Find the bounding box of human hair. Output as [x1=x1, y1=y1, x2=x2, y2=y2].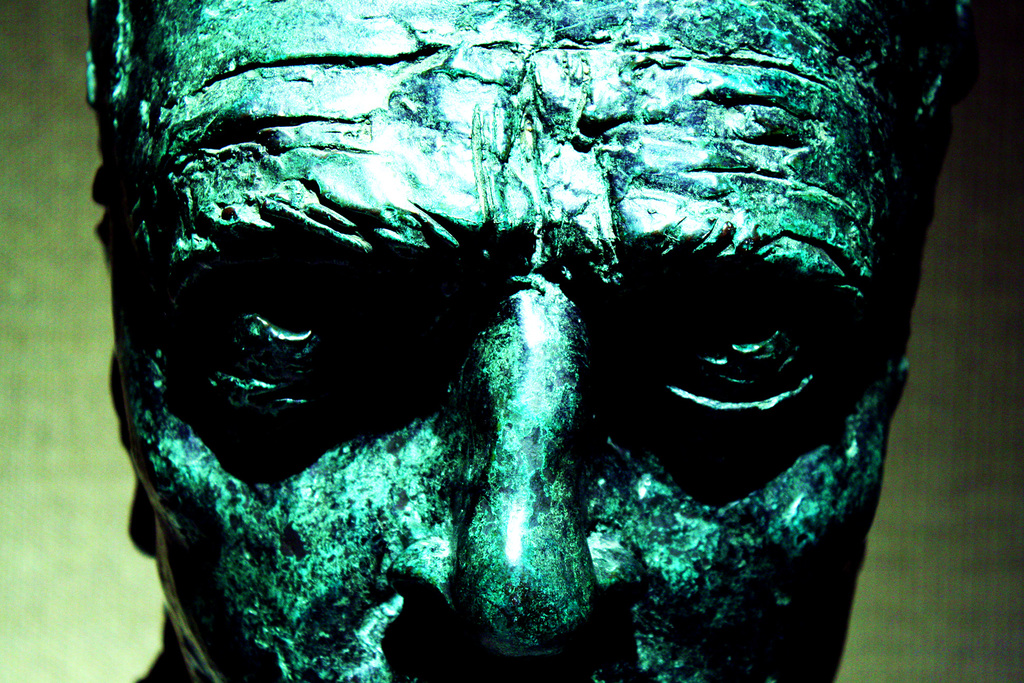
[x1=84, y1=0, x2=962, y2=199].
